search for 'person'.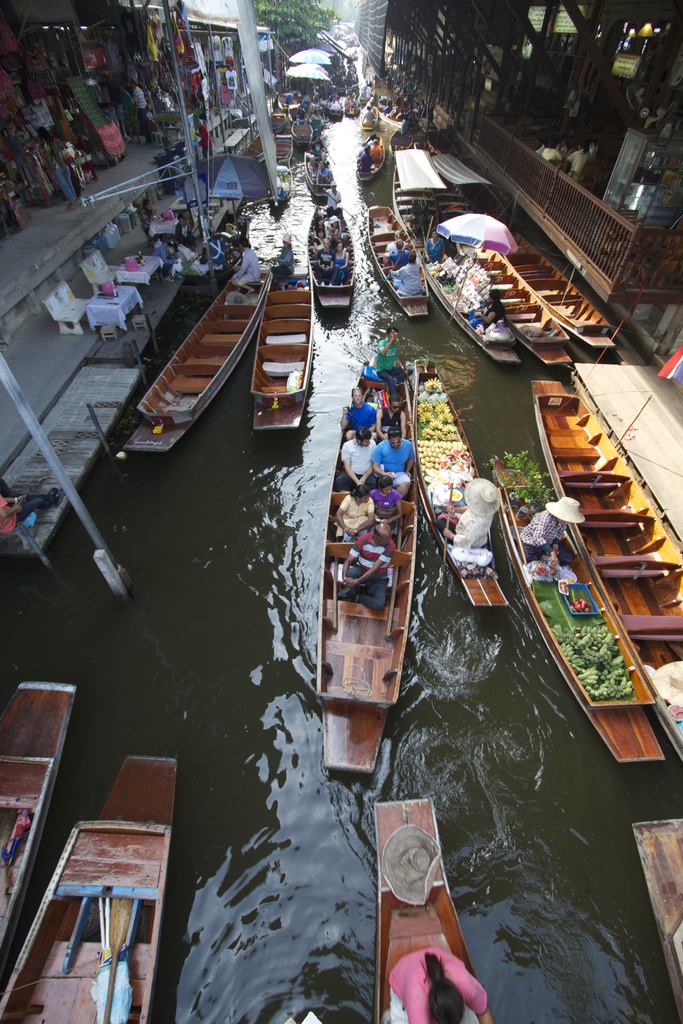
Found at region(372, 424, 415, 485).
